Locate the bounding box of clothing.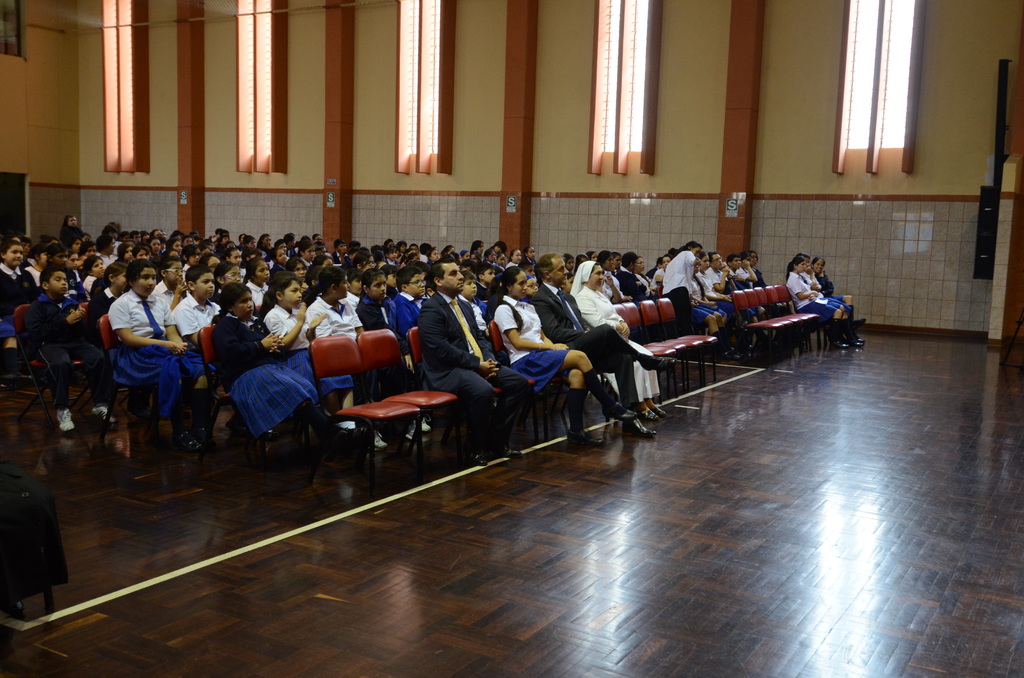
Bounding box: bbox=[490, 259, 500, 270].
